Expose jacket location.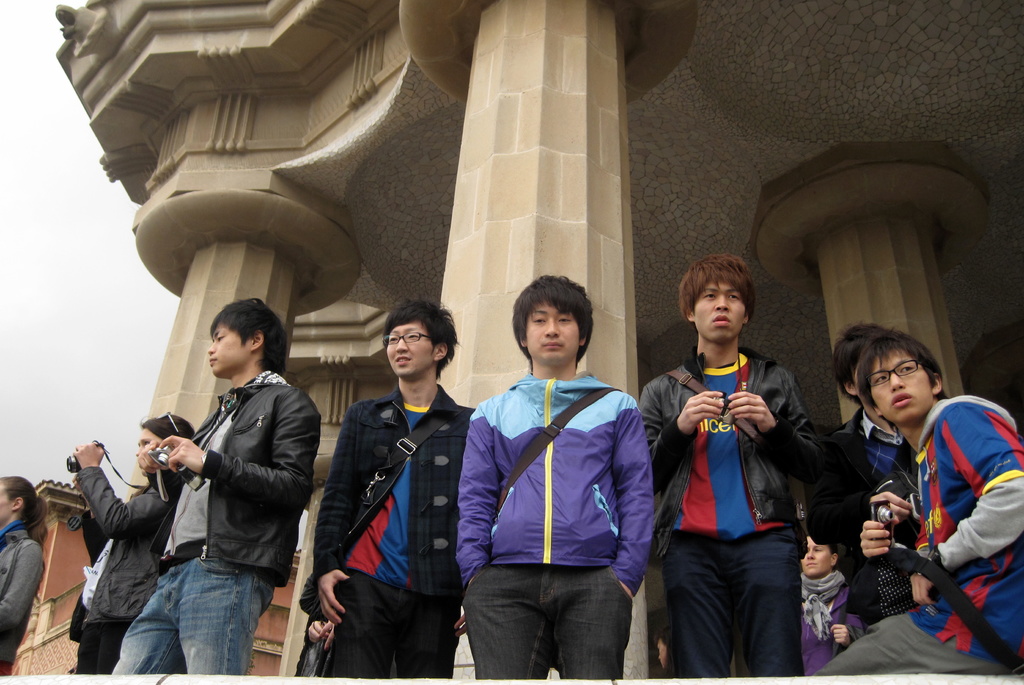
Exposed at detection(312, 305, 467, 653).
